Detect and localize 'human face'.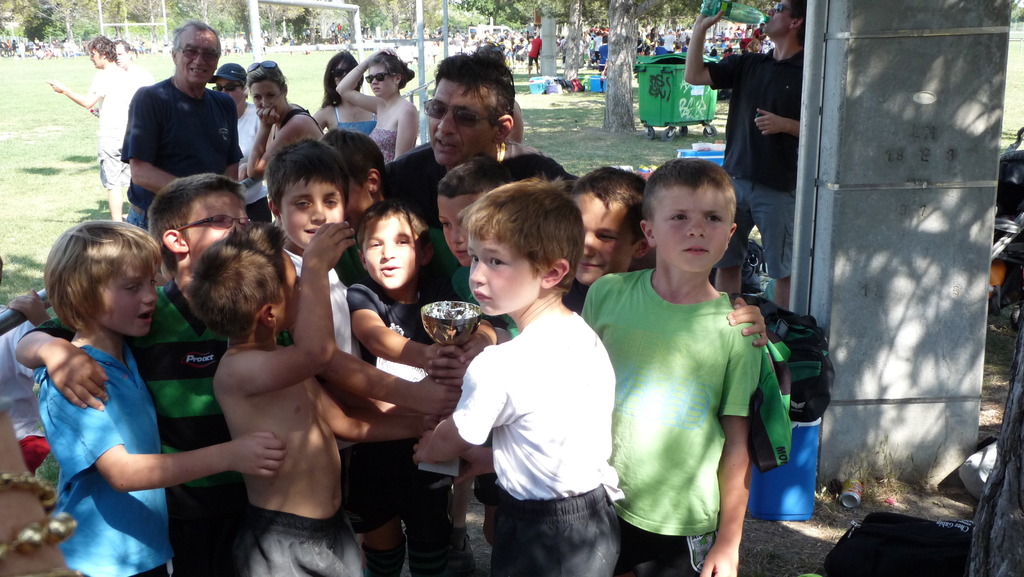
Localized at [179, 182, 252, 266].
